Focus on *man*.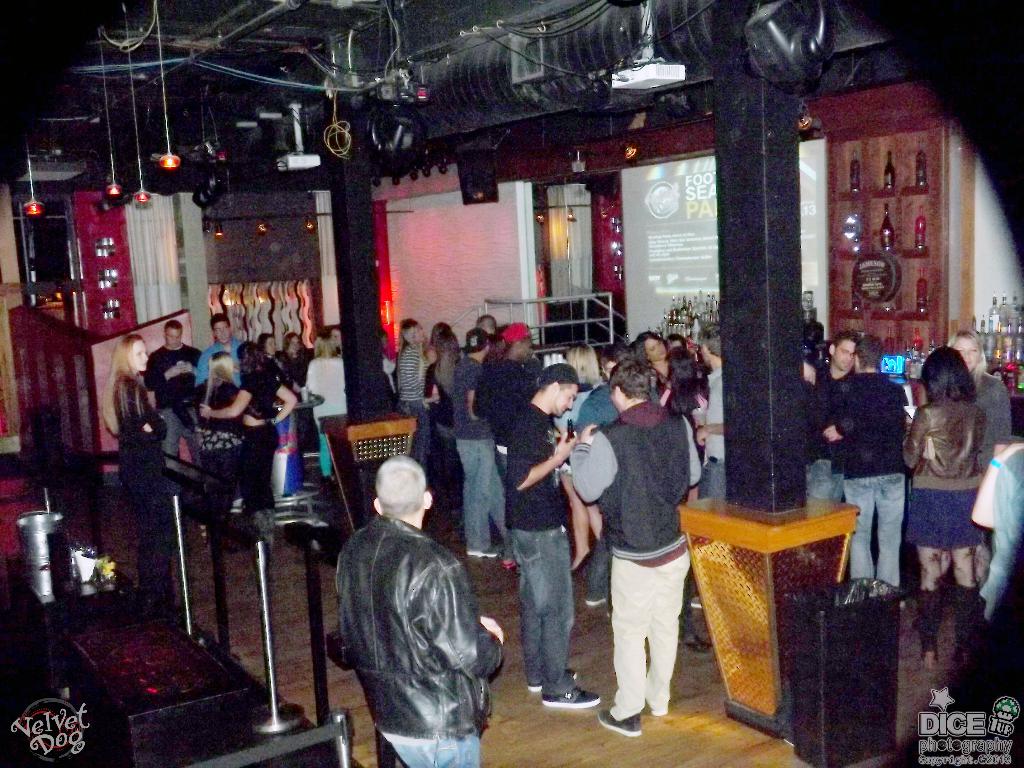
Focused at l=451, t=328, r=506, b=559.
